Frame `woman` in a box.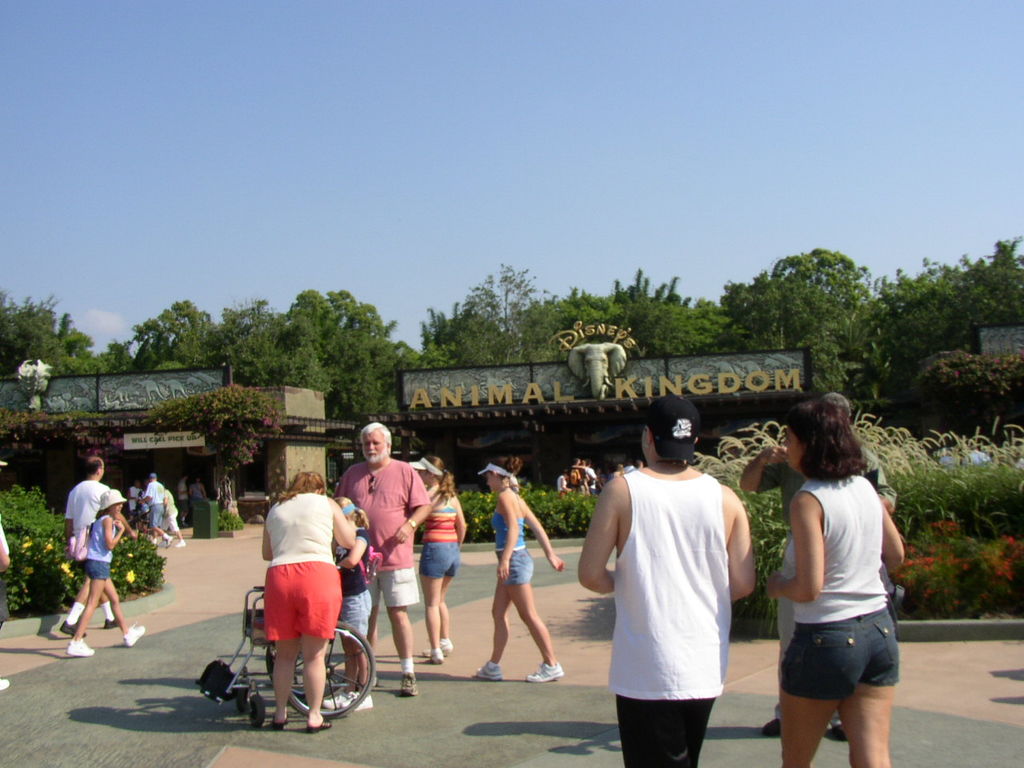
[474, 457, 561, 685].
